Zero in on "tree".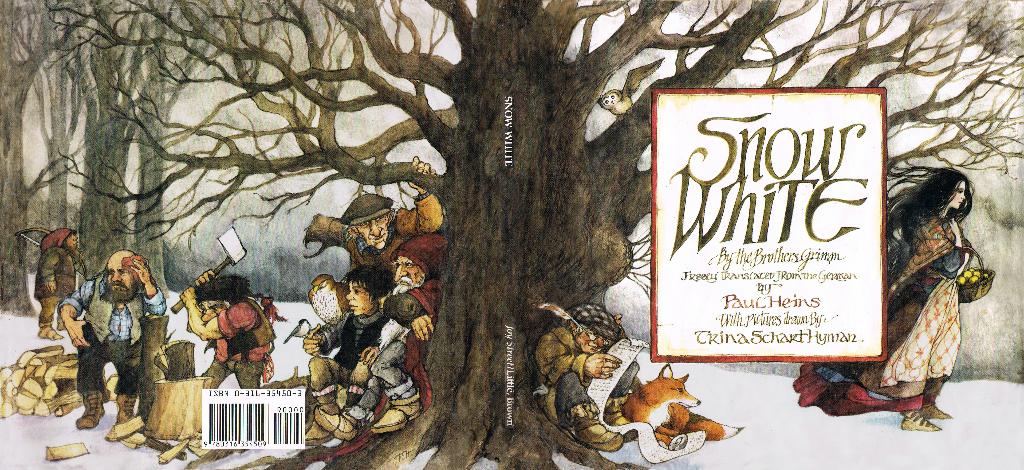
Zeroed in: crop(38, 0, 1023, 469).
